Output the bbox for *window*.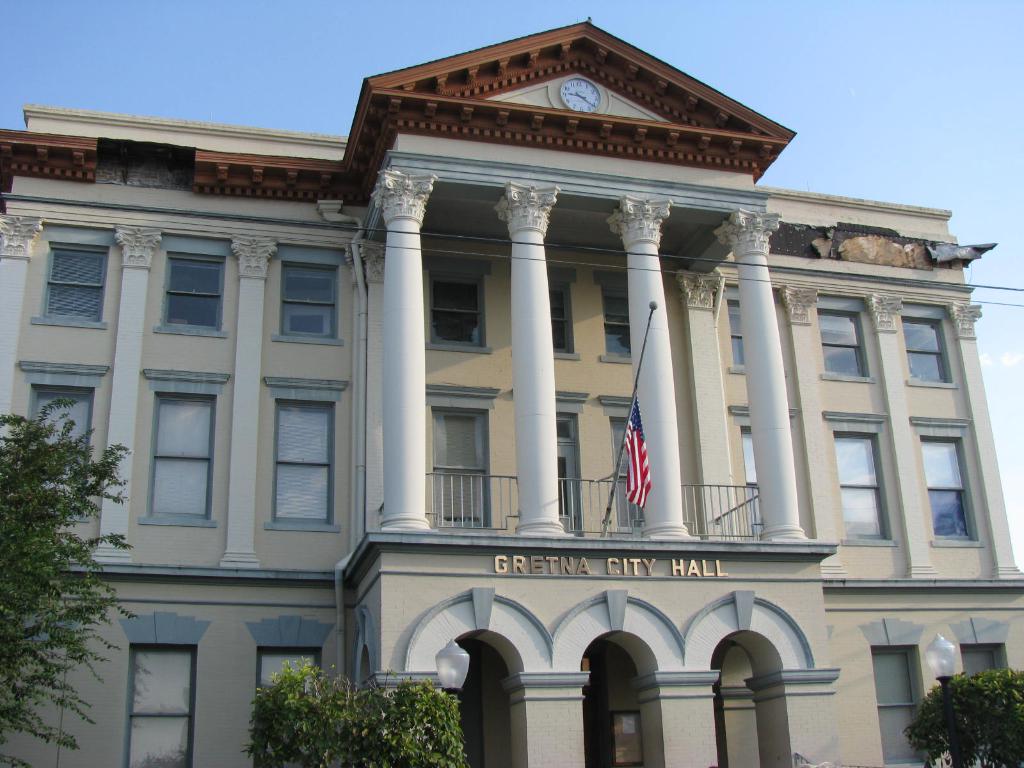
x1=902 y1=320 x2=953 y2=381.
